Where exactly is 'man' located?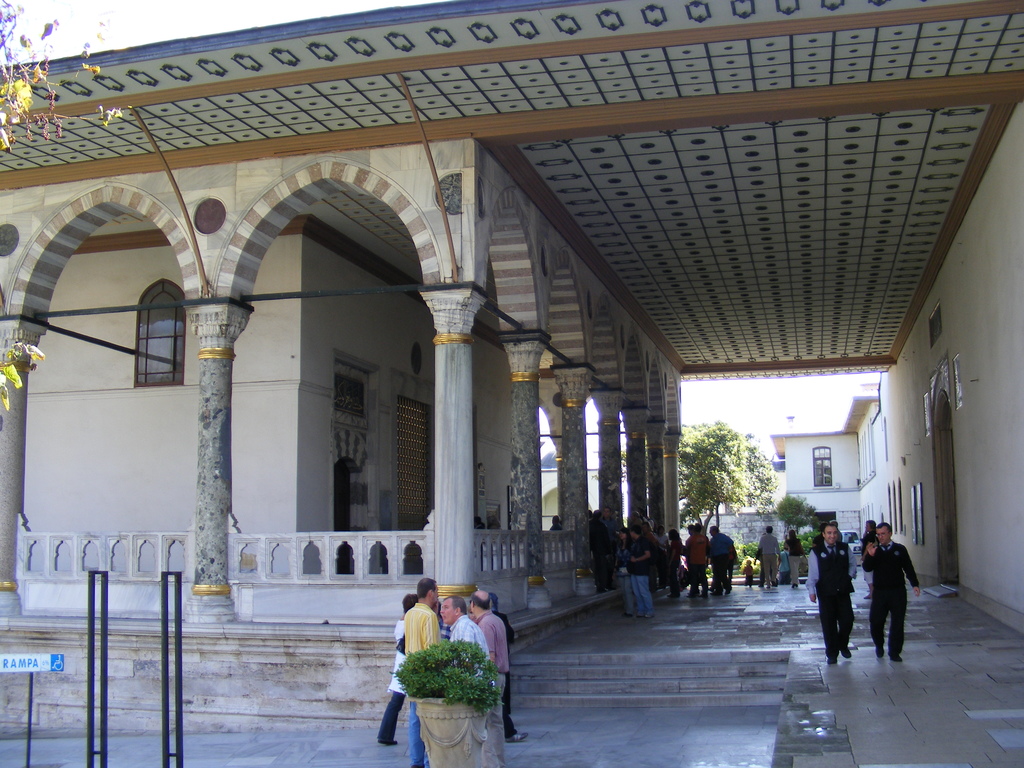
Its bounding box is bbox(806, 522, 858, 667).
